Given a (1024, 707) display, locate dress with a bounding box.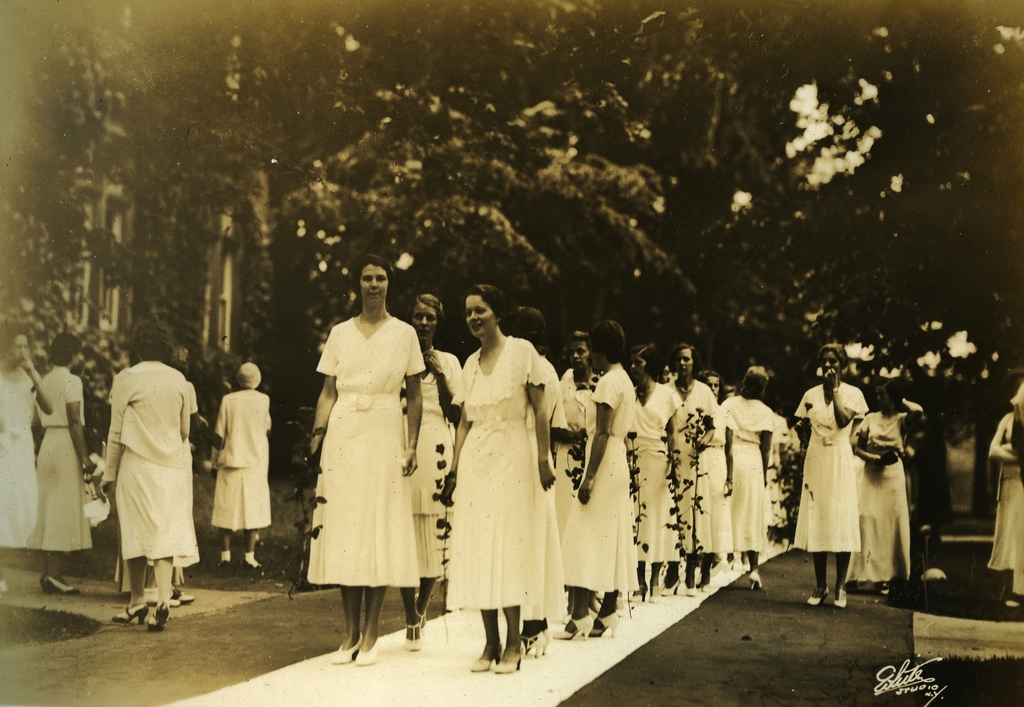
Located: (x1=843, y1=400, x2=913, y2=576).
